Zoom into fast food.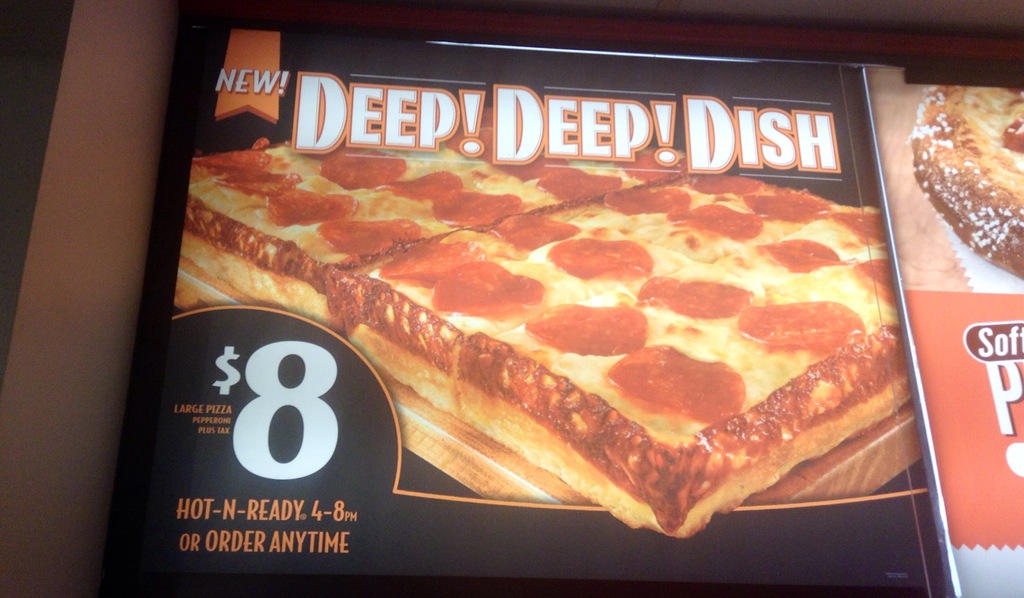
Zoom target: [left=903, top=79, right=1023, bottom=274].
